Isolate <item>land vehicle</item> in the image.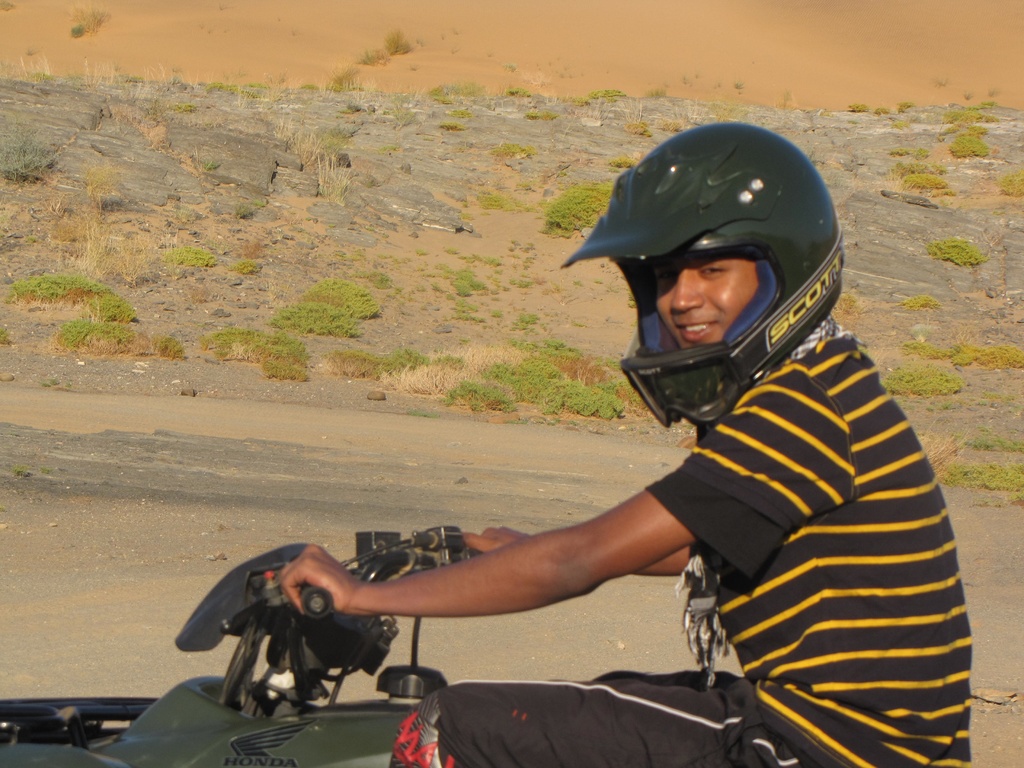
Isolated region: select_region(0, 523, 447, 767).
